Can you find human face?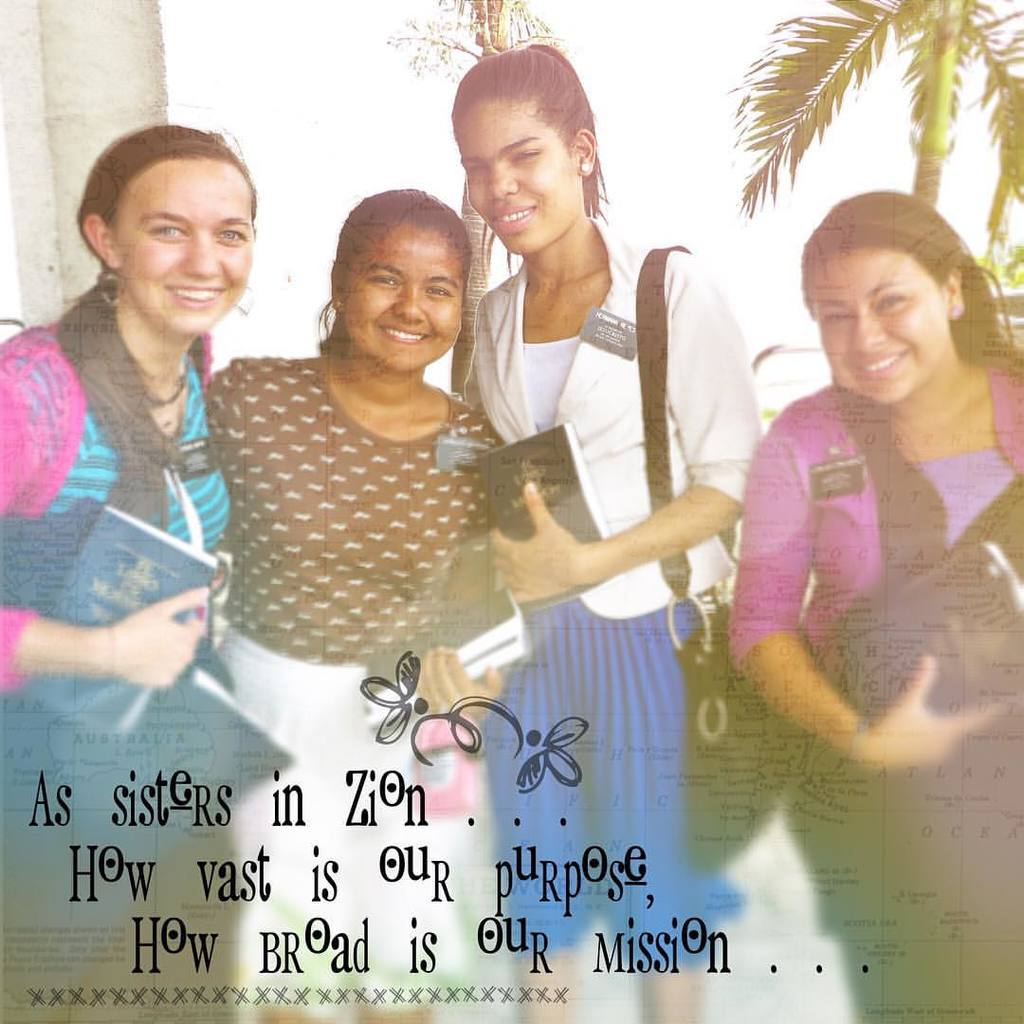
Yes, bounding box: 345 227 458 369.
